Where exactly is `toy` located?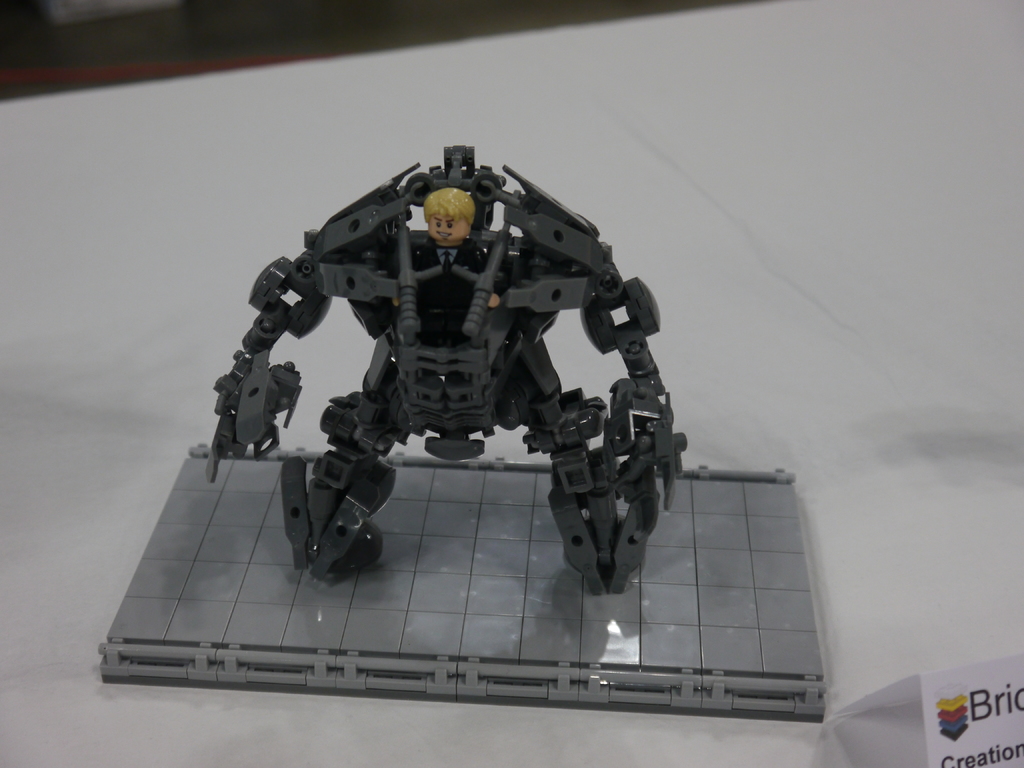
Its bounding box is 162/134/712/620.
